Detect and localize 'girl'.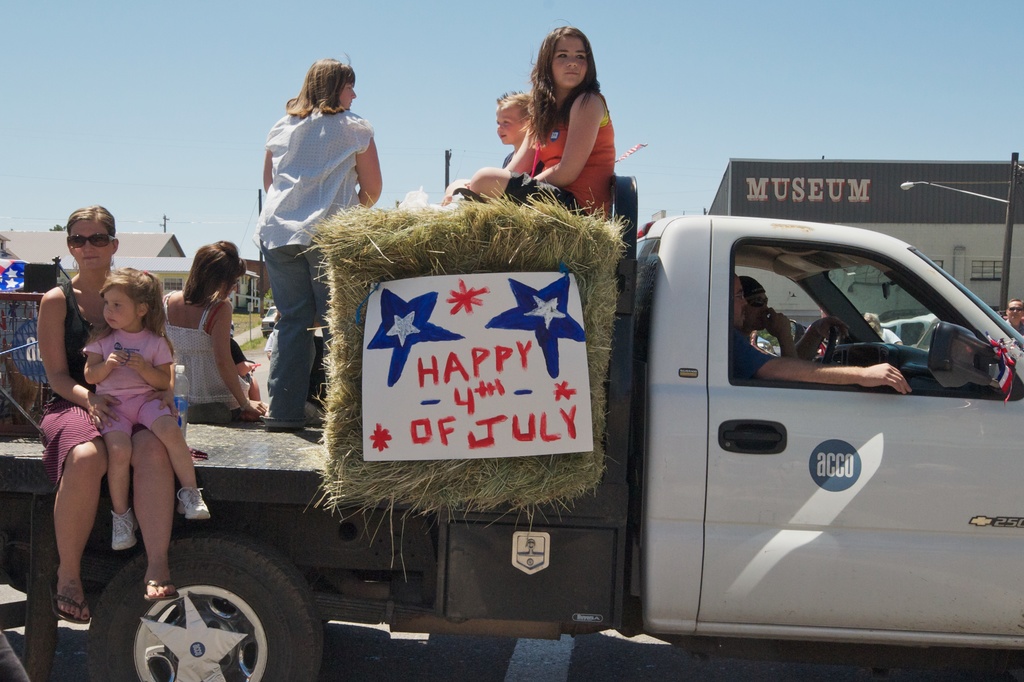
Localized at crop(470, 17, 618, 217).
